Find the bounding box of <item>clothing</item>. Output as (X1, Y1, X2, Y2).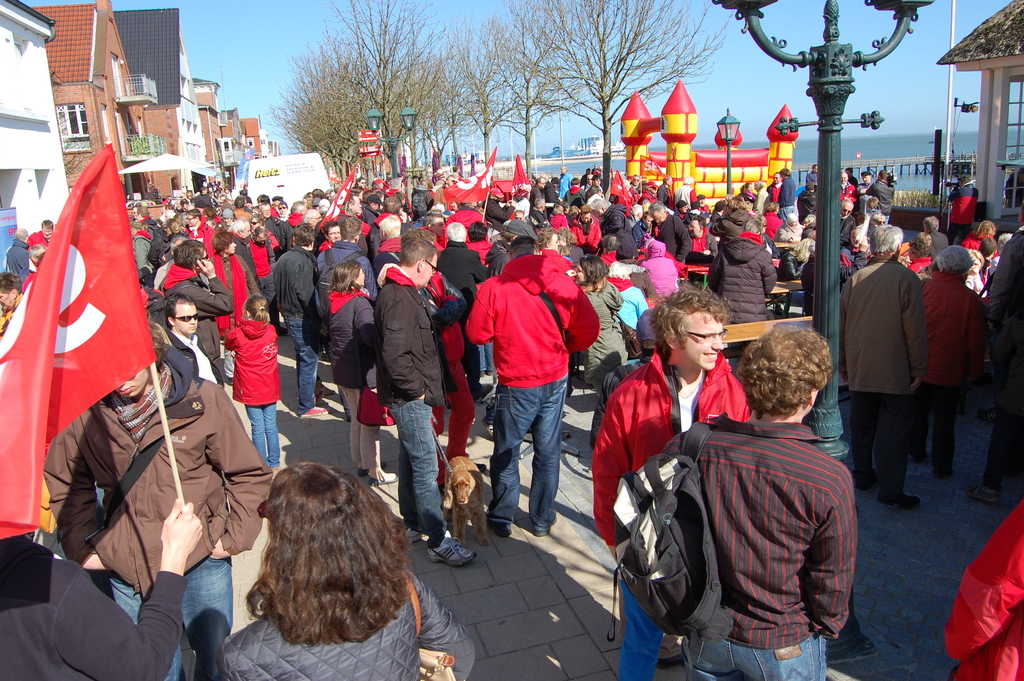
(873, 179, 895, 217).
